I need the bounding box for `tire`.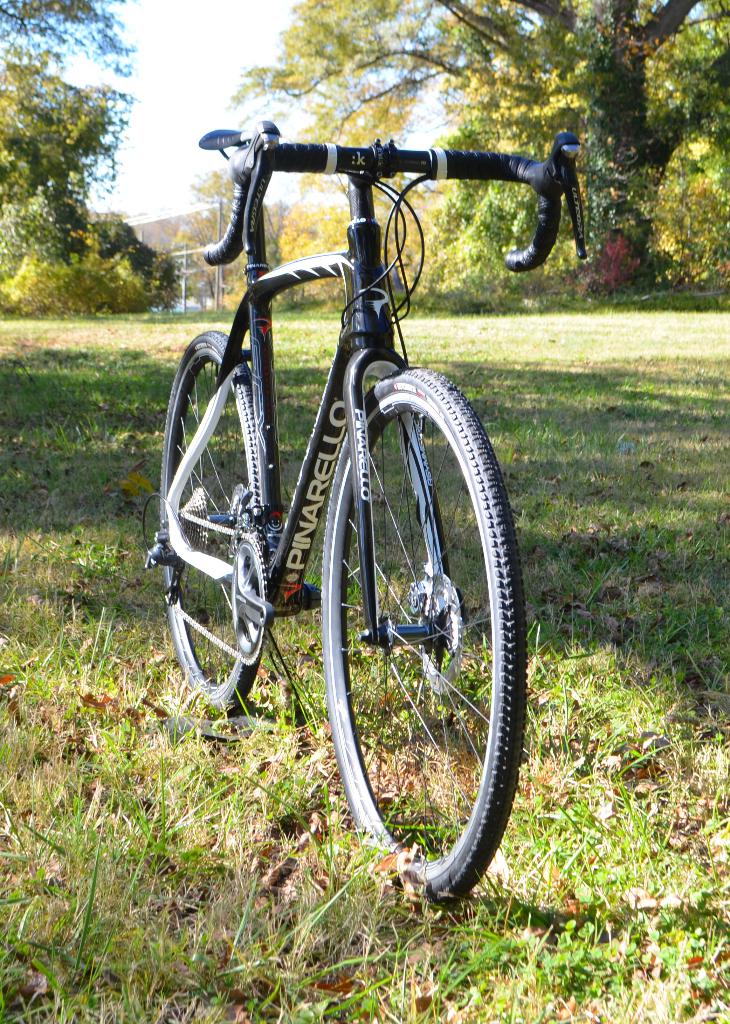
Here it is: box=[159, 330, 276, 709].
